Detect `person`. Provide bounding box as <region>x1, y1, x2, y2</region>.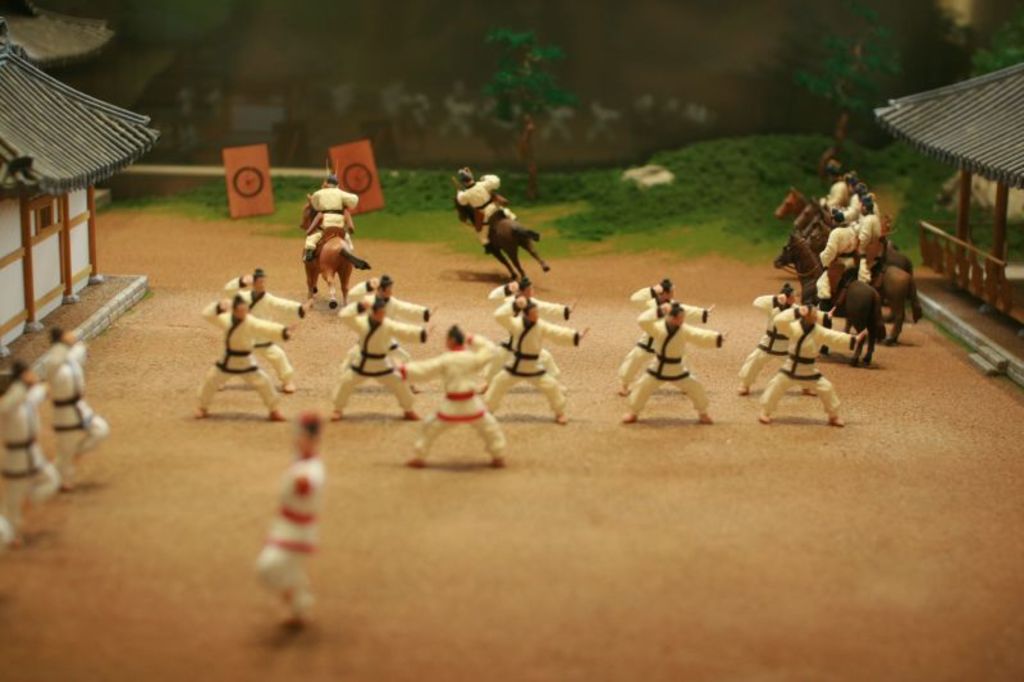
<region>302, 170, 358, 266</region>.
